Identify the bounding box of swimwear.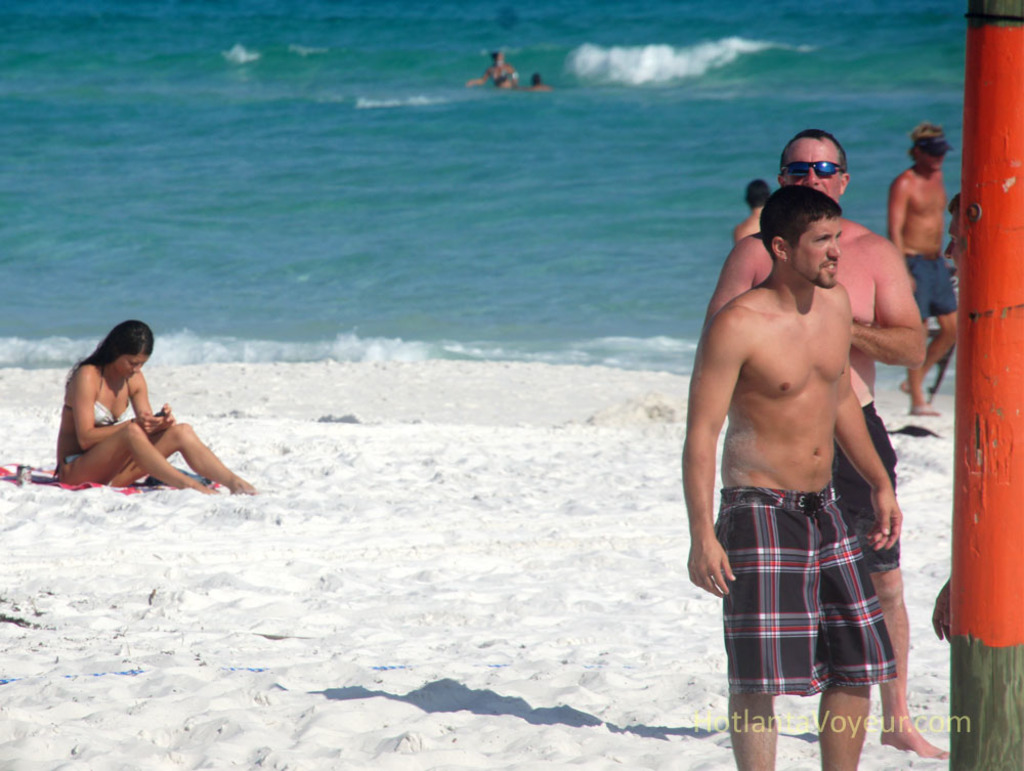
(x1=721, y1=496, x2=897, y2=693).
